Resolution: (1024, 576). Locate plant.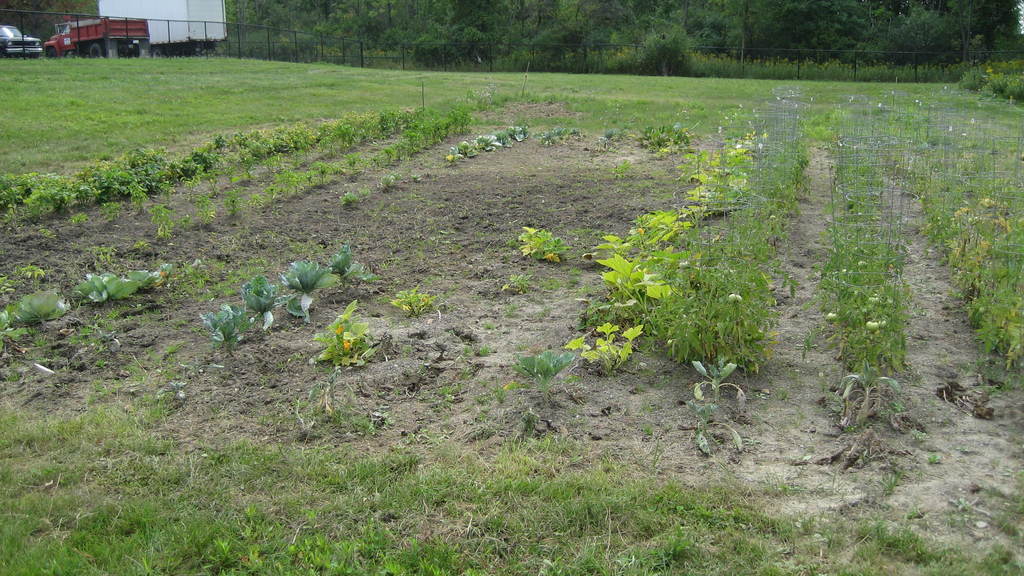
956 52 1007 88.
